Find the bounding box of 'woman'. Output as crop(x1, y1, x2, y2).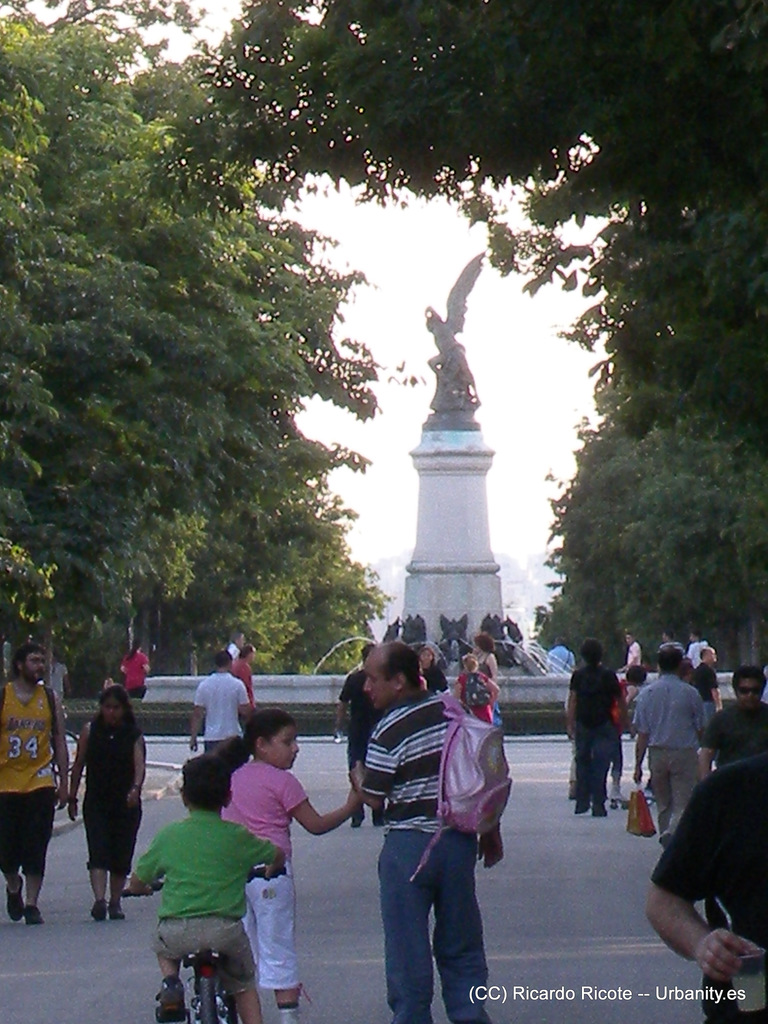
crop(679, 660, 697, 684).
